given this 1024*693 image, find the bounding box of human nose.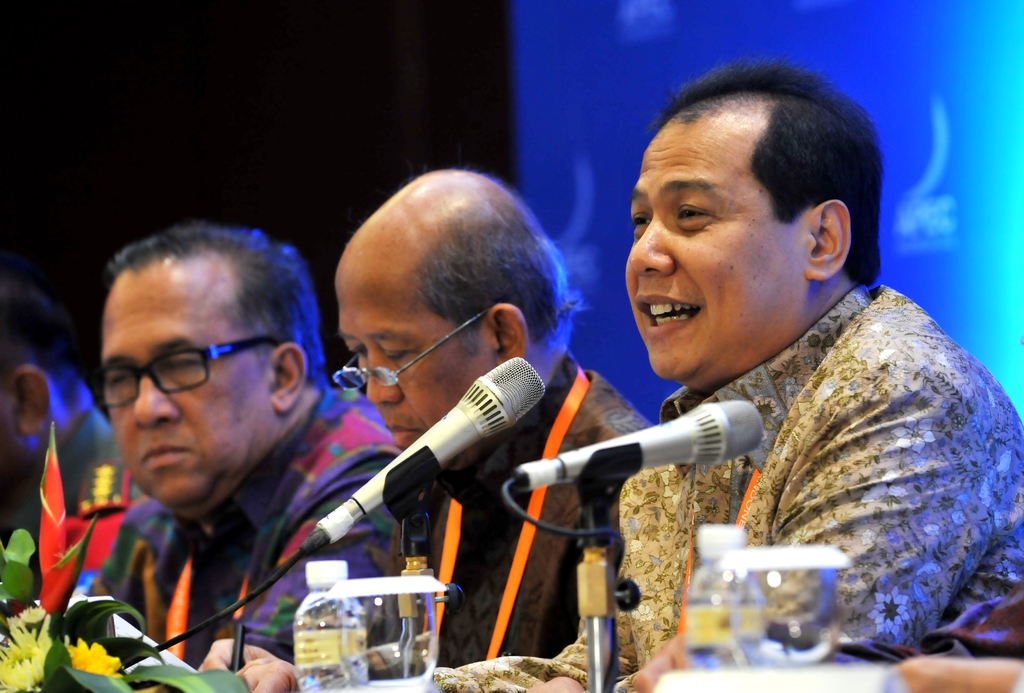
627/208/676/275.
